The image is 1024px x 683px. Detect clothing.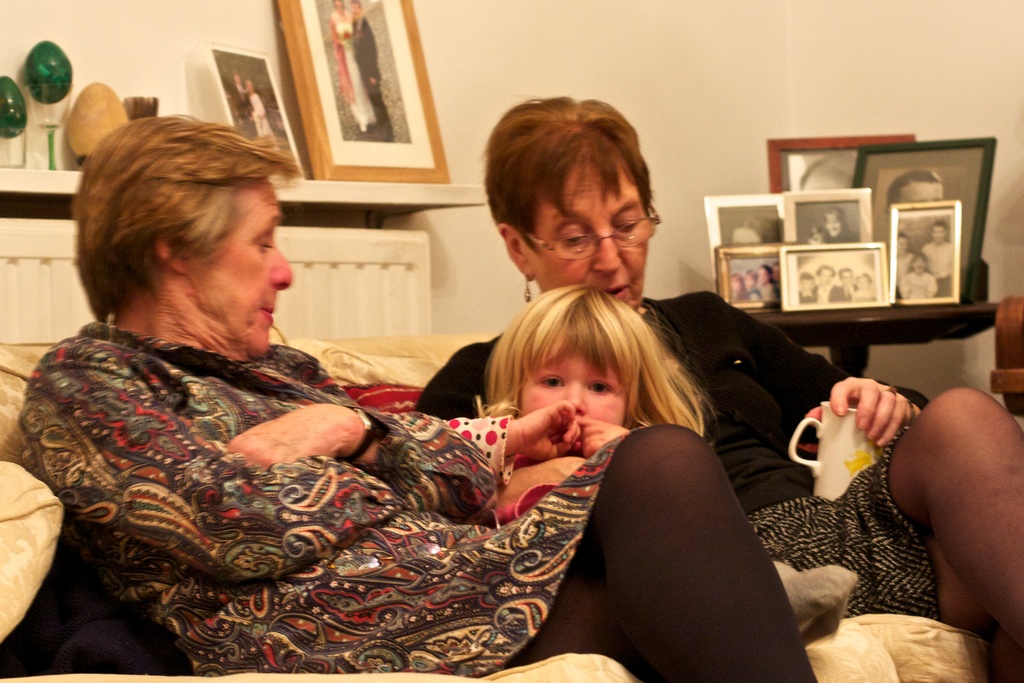
Detection: BBox(415, 277, 960, 619).
